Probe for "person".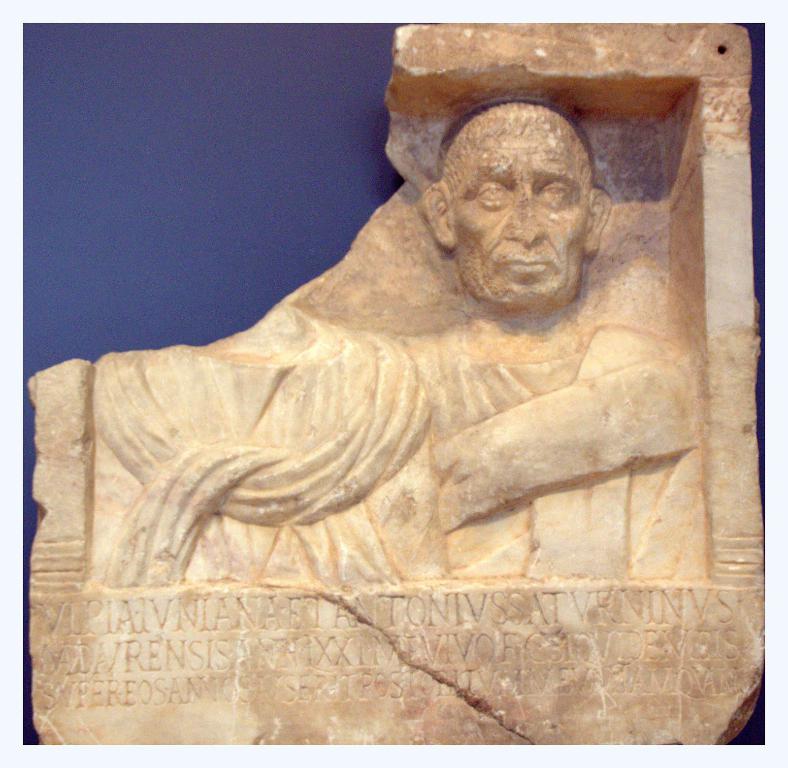
Probe result: (x1=92, y1=101, x2=705, y2=584).
